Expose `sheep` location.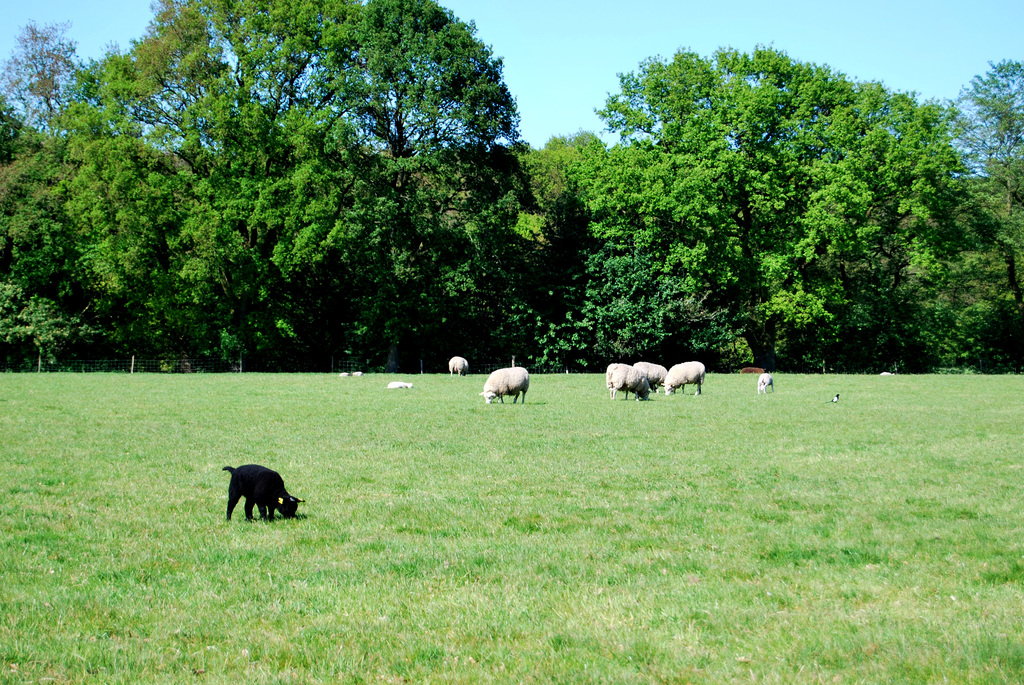
Exposed at bbox(451, 358, 467, 375).
